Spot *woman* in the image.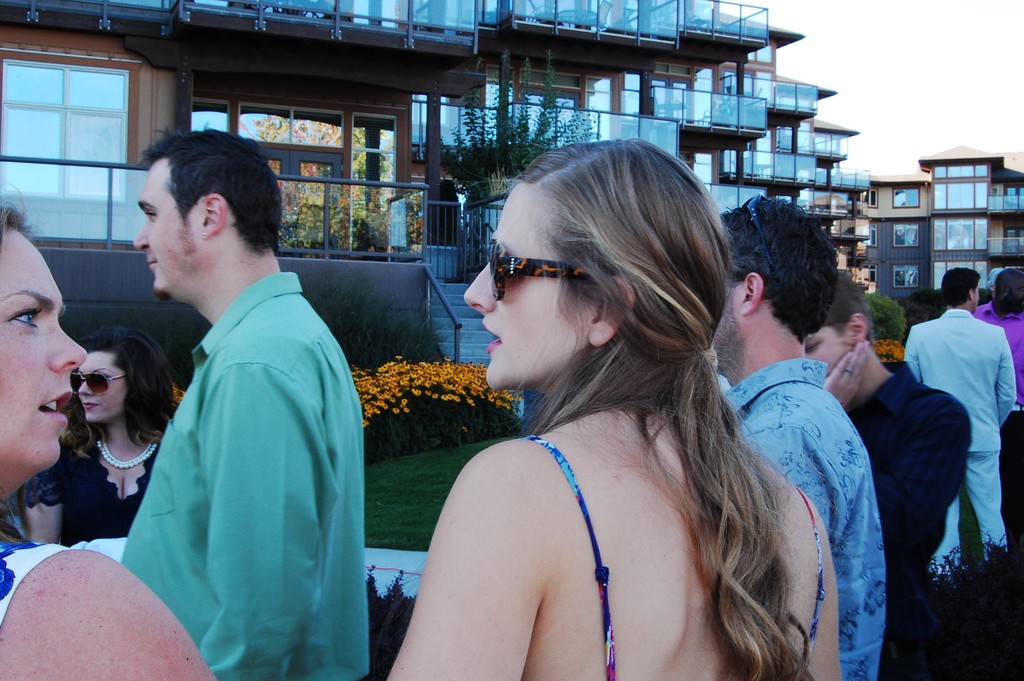
*woman* found at {"left": 22, "top": 324, "right": 177, "bottom": 548}.
